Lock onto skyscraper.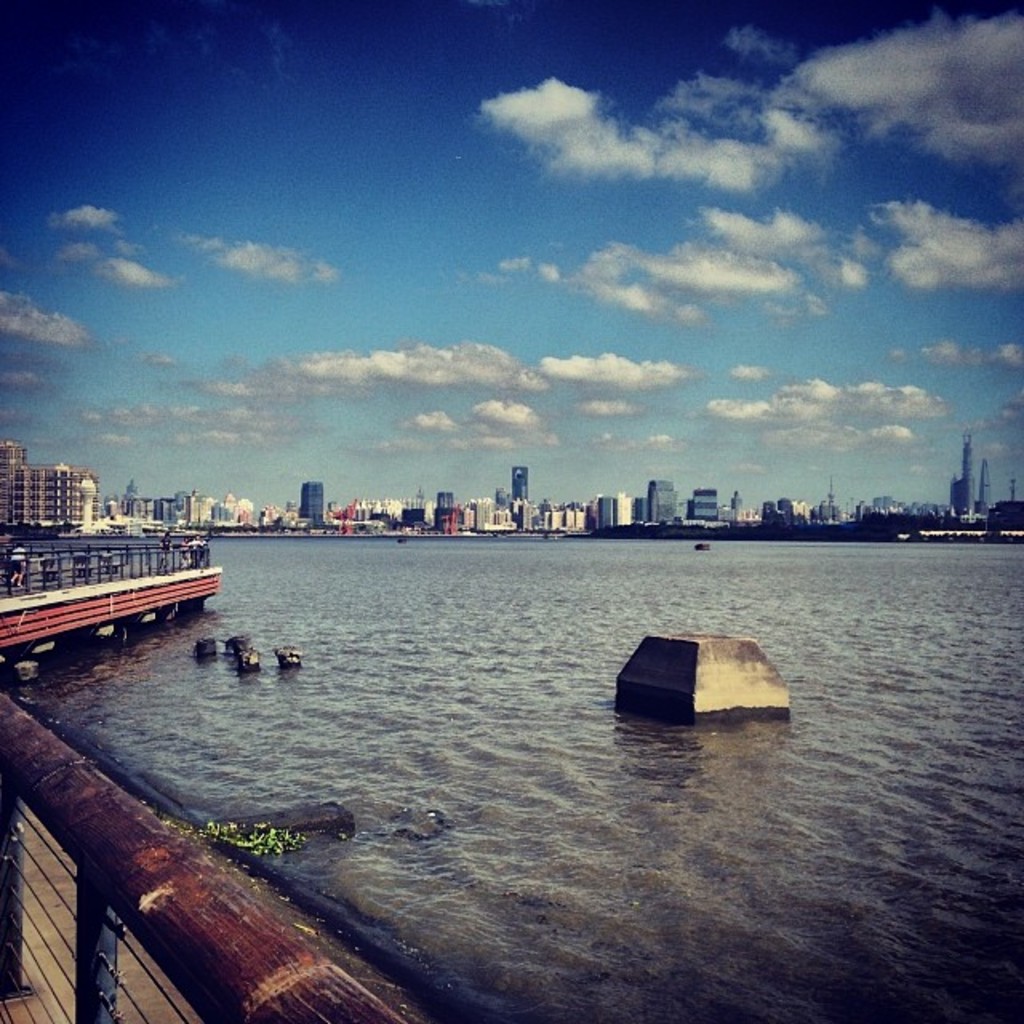
Locked: crop(296, 486, 322, 530).
